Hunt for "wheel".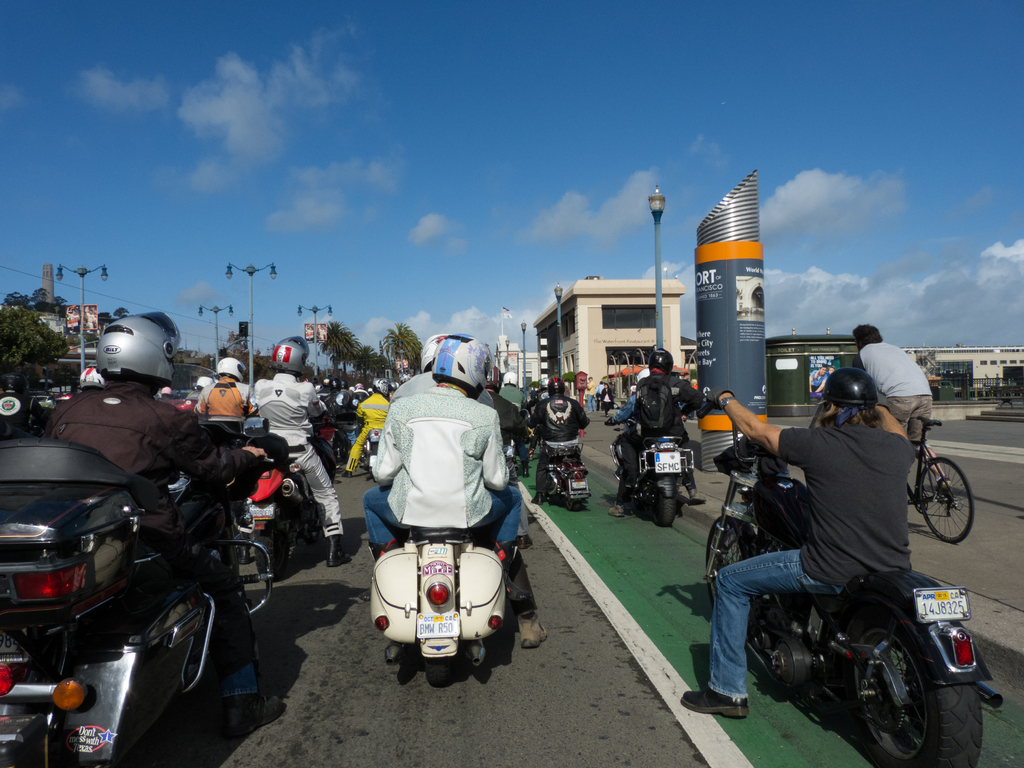
Hunted down at (852, 596, 985, 767).
